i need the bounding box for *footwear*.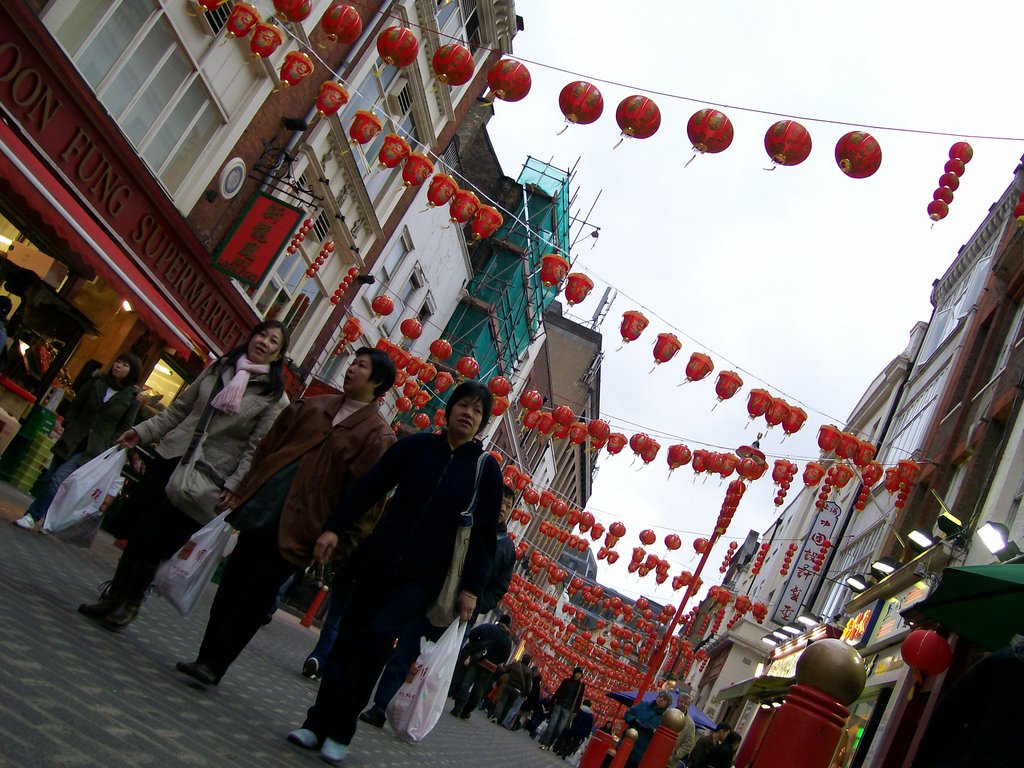
Here it is: x1=460, y1=714, x2=468, y2=719.
